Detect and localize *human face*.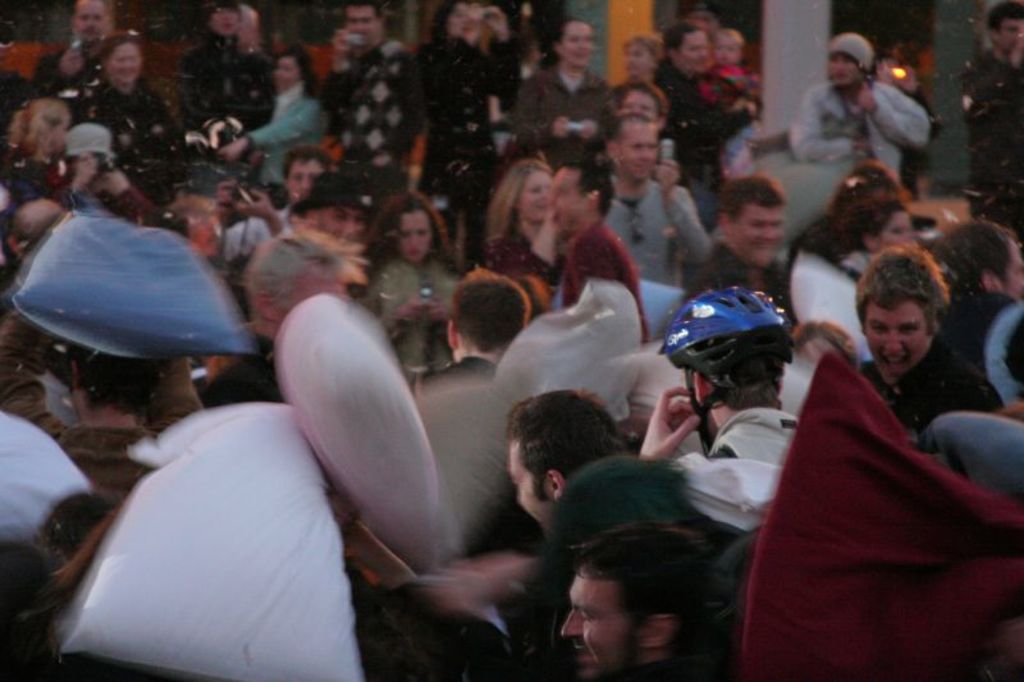
Localized at box=[732, 210, 777, 265].
